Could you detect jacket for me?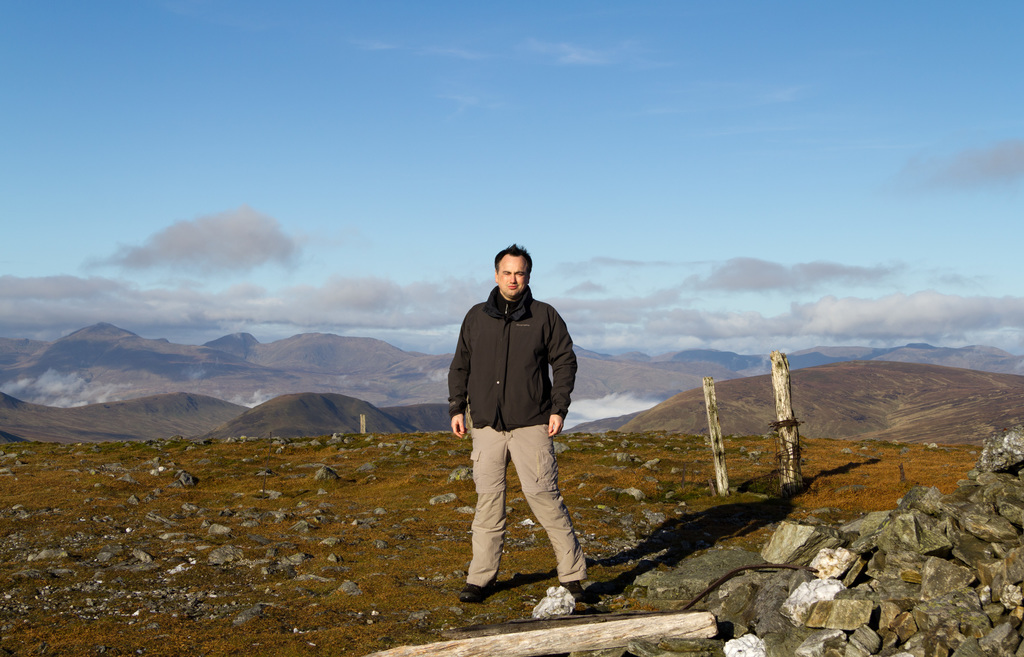
Detection result: (445, 270, 584, 433).
